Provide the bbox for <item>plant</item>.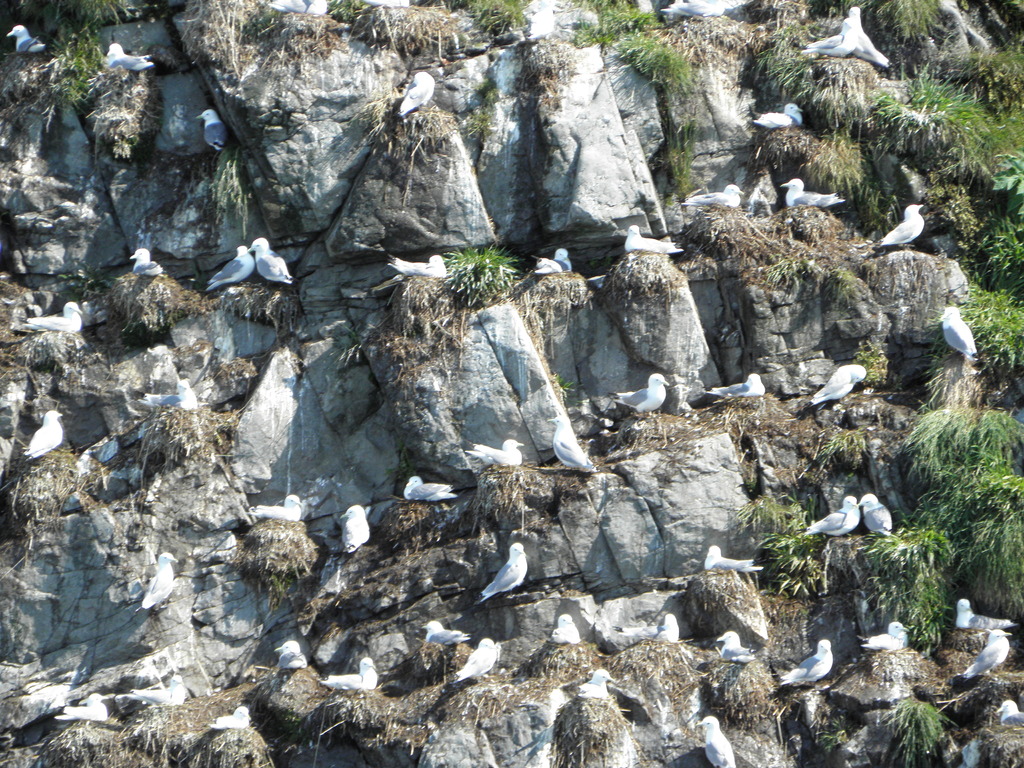
l=844, t=0, r=958, b=63.
